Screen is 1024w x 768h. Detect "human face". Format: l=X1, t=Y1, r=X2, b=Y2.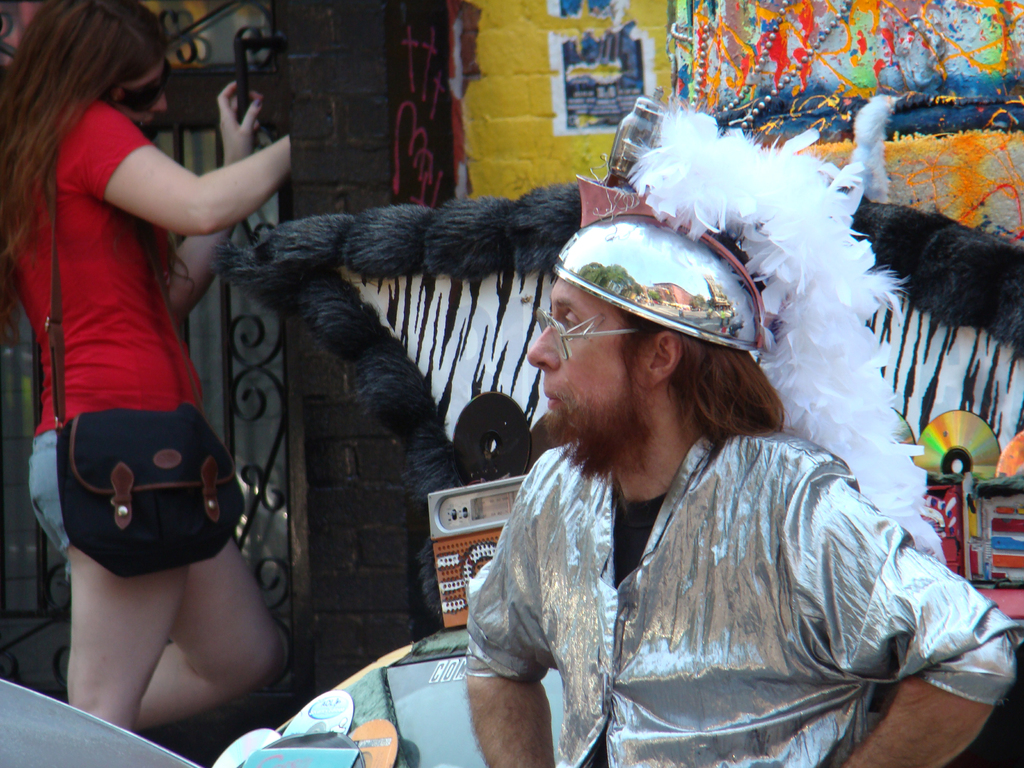
l=530, t=282, r=646, b=460.
